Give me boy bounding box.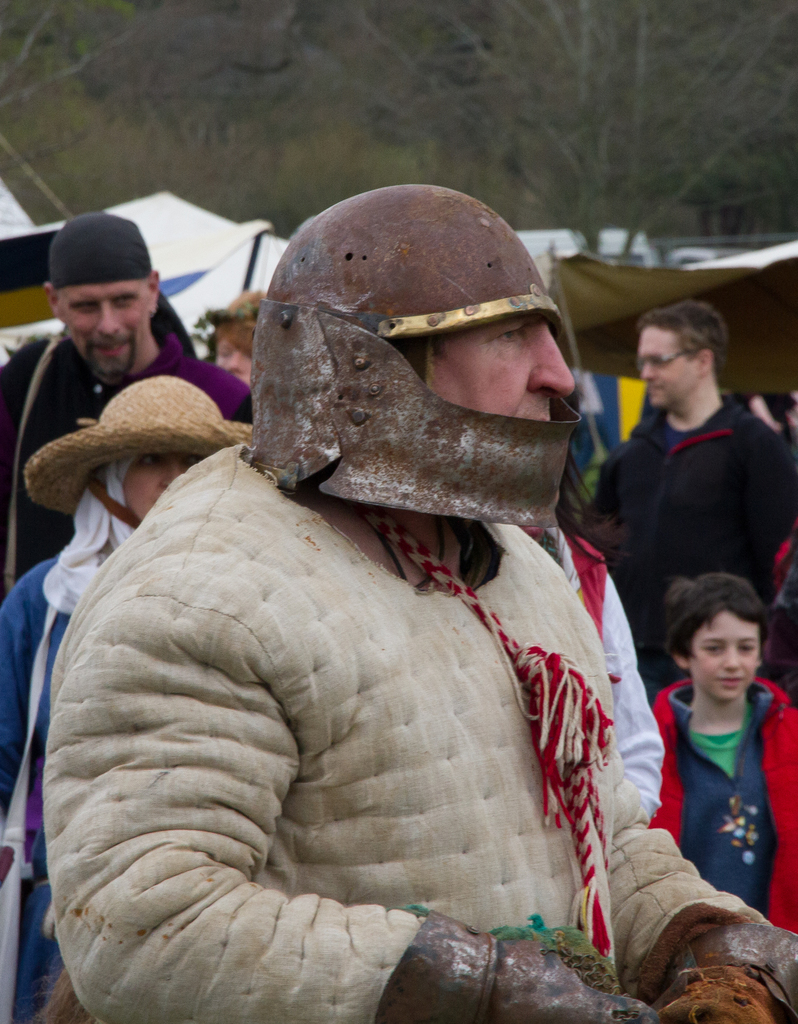
(624,568,797,953).
